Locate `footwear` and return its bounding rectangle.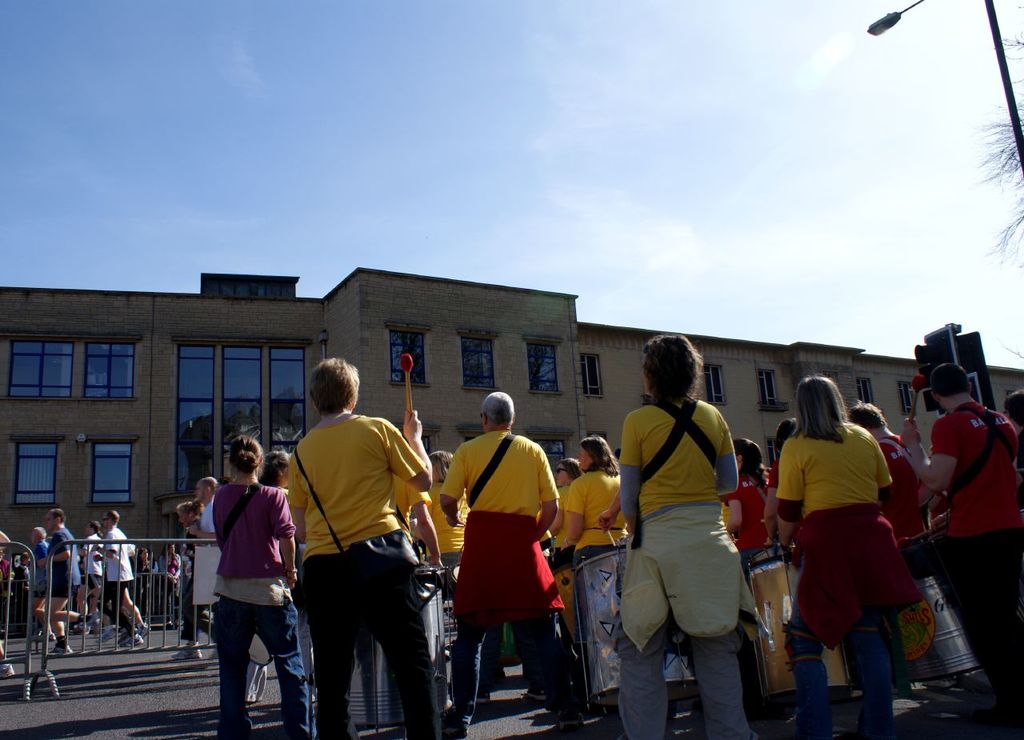
pyautogui.locateOnScreen(86, 613, 102, 629).
